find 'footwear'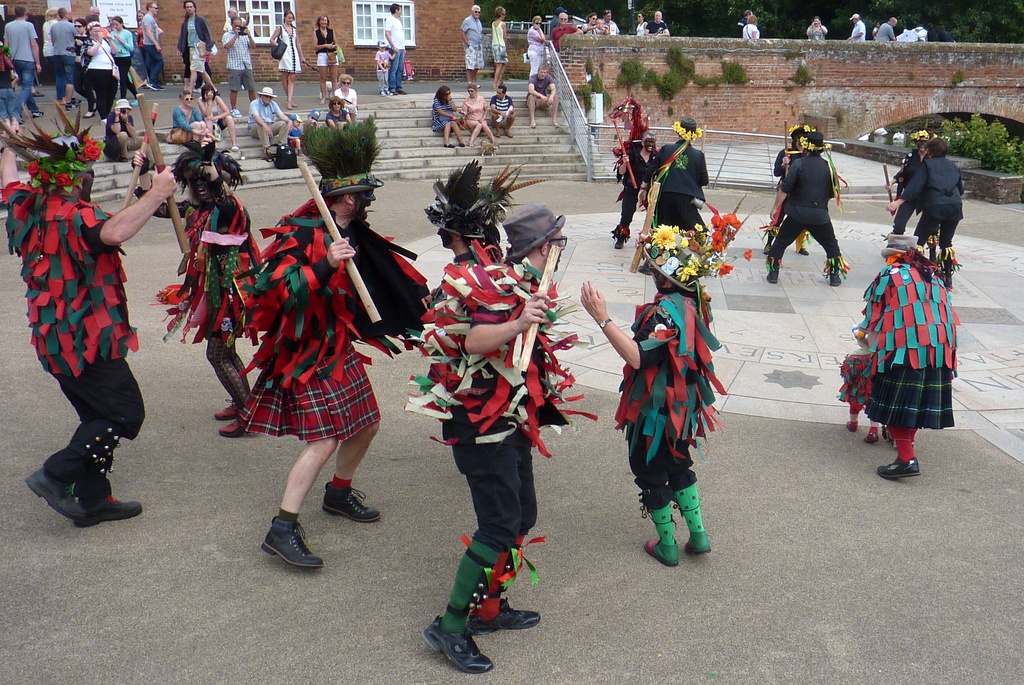
BBox(765, 270, 776, 289)
